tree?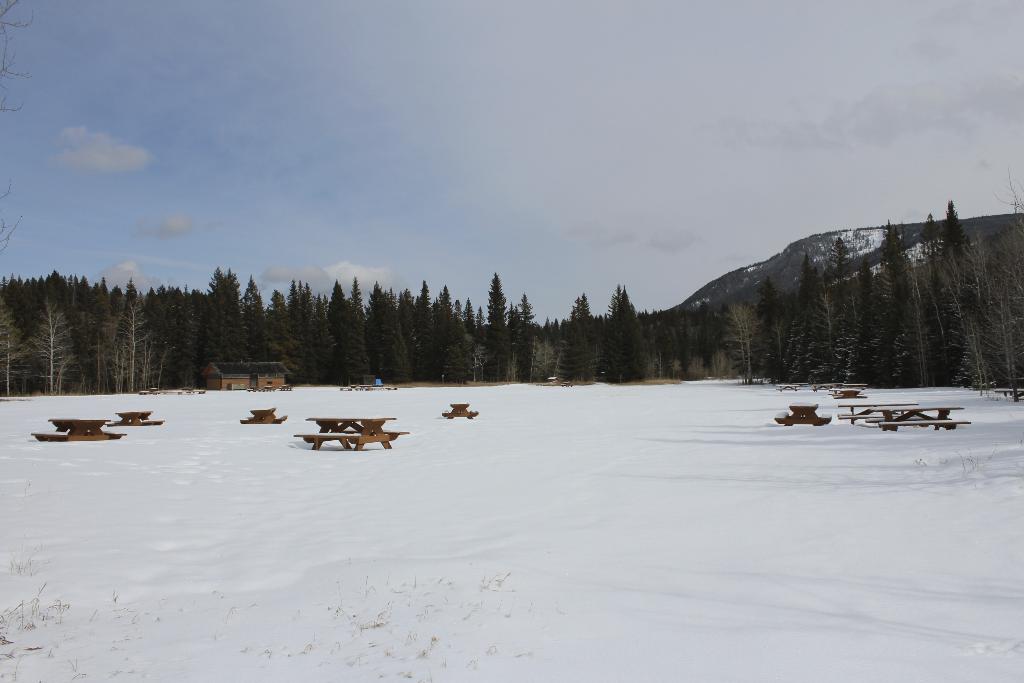
(550,297,594,381)
